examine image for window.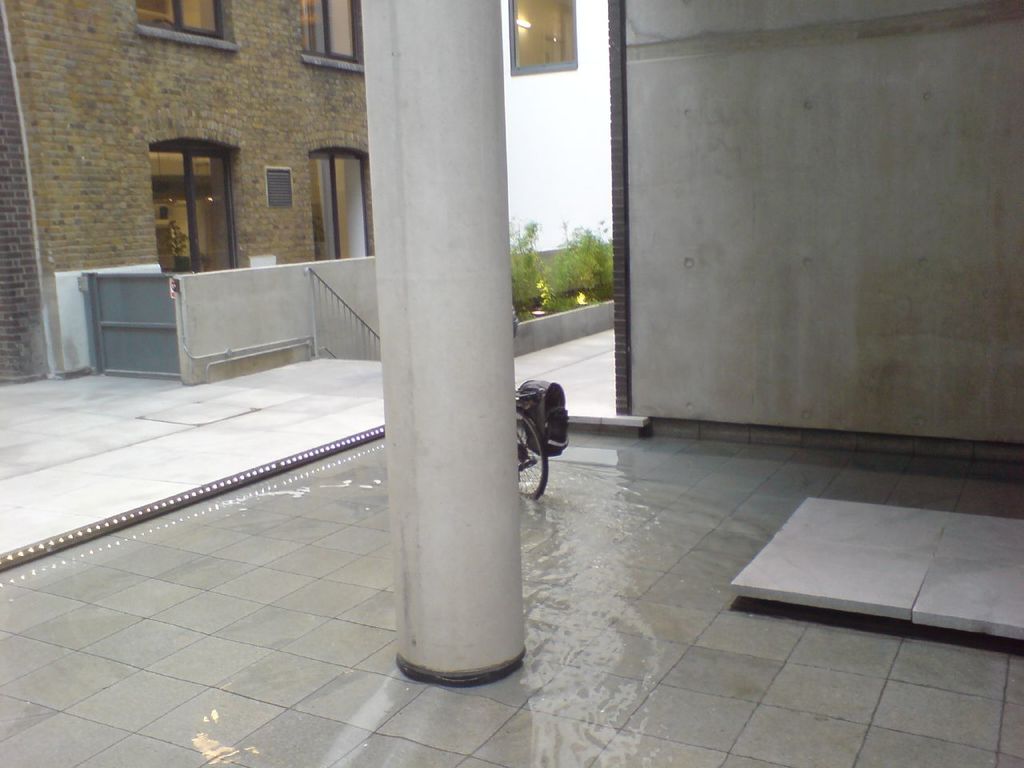
Examination result: BBox(298, 0, 364, 77).
